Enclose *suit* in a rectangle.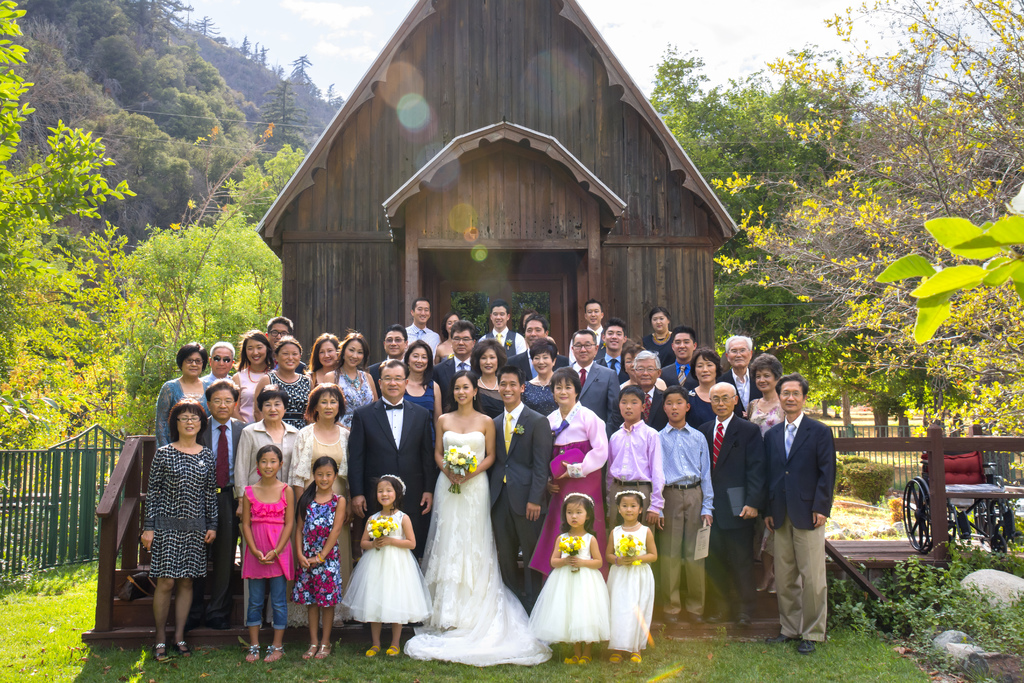
crop(595, 354, 629, 385).
